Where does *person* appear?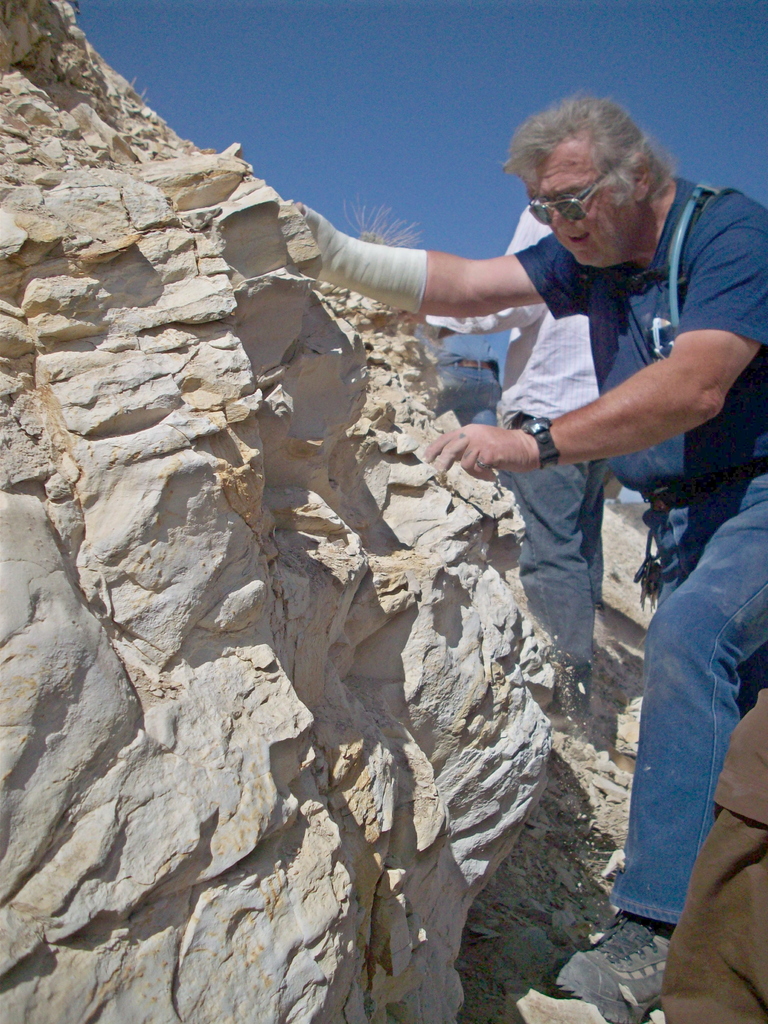
Appears at box(291, 90, 767, 1022).
